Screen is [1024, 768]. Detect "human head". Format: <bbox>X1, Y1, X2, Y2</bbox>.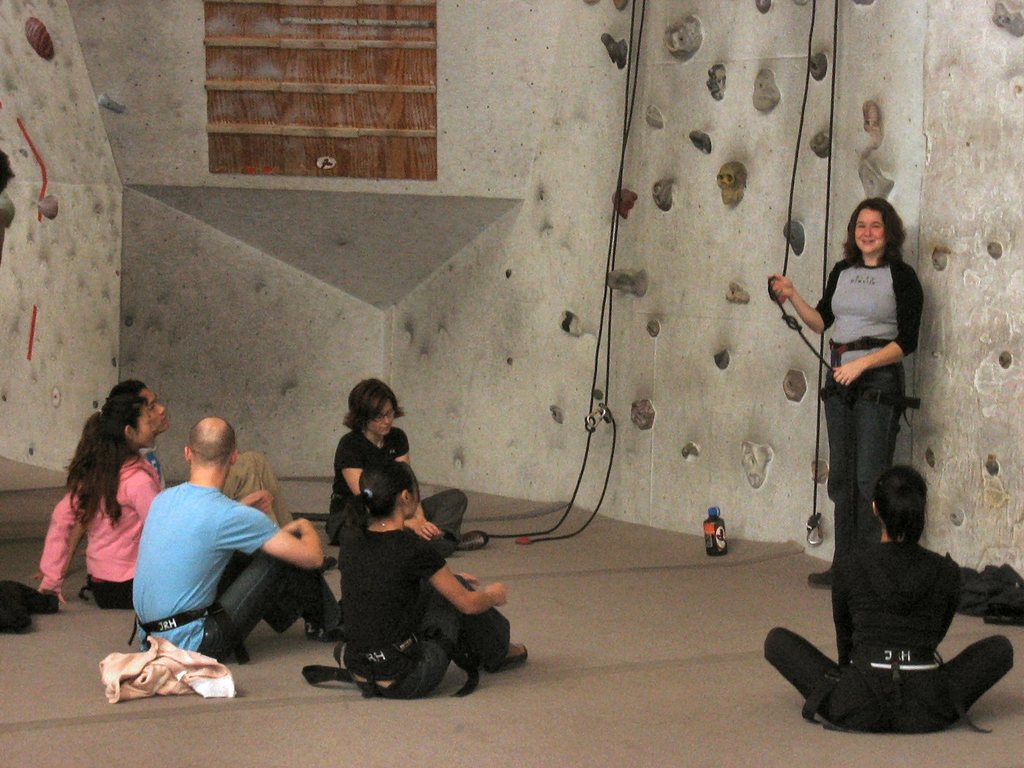
<bbox>346, 464, 422, 518</bbox>.
